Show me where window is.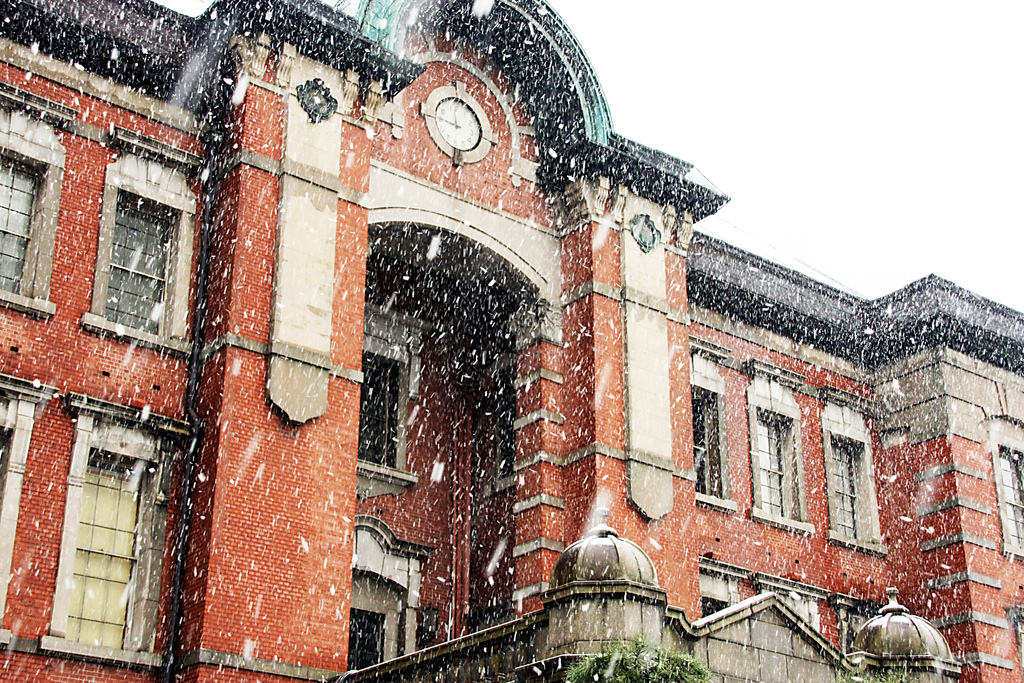
window is at pyautogui.locateOnScreen(0, 155, 45, 293).
